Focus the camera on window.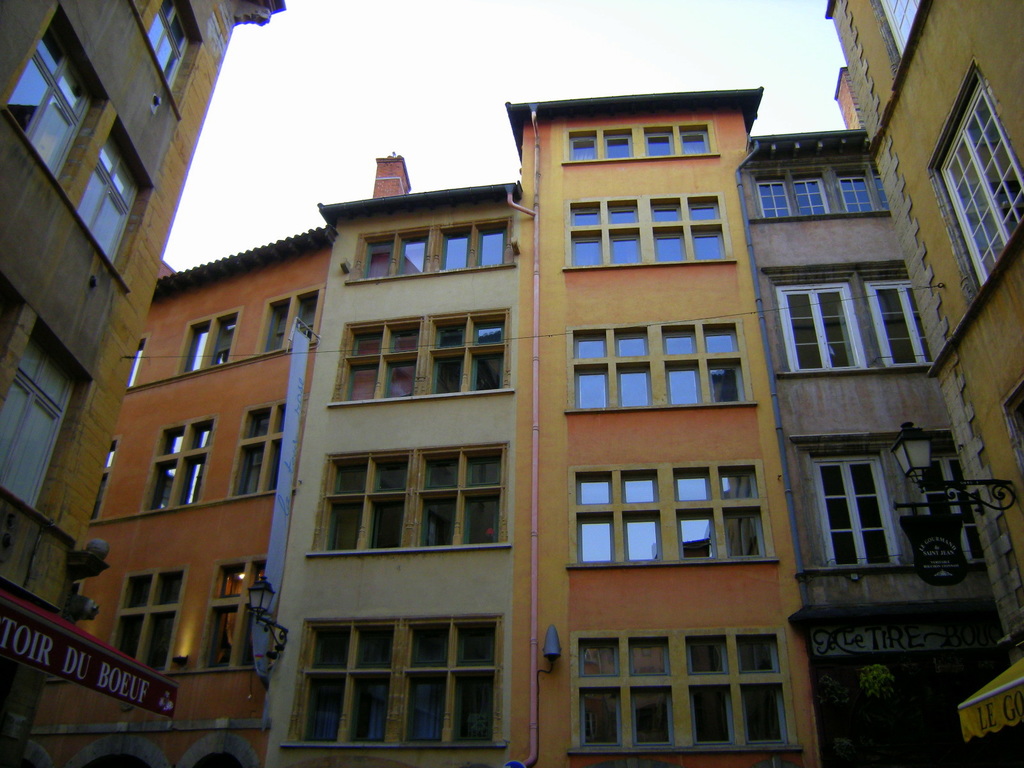
Focus region: pyautogui.locateOnScreen(344, 214, 514, 287).
